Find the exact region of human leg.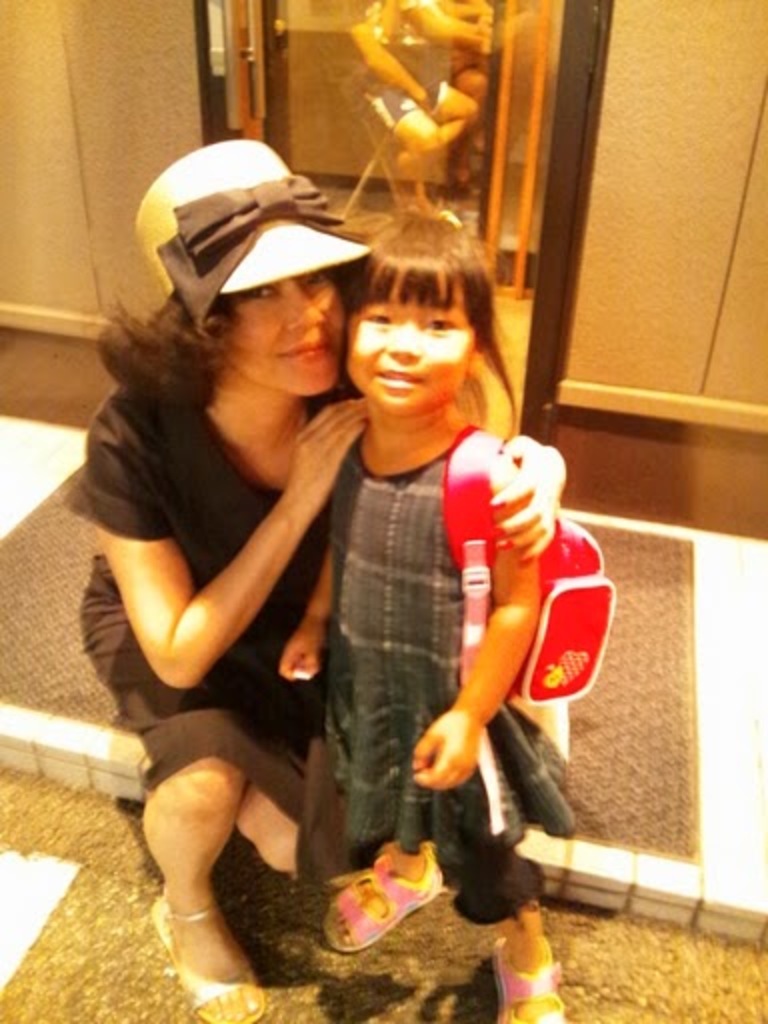
Exact region: pyautogui.locateOnScreen(476, 858, 570, 1022).
